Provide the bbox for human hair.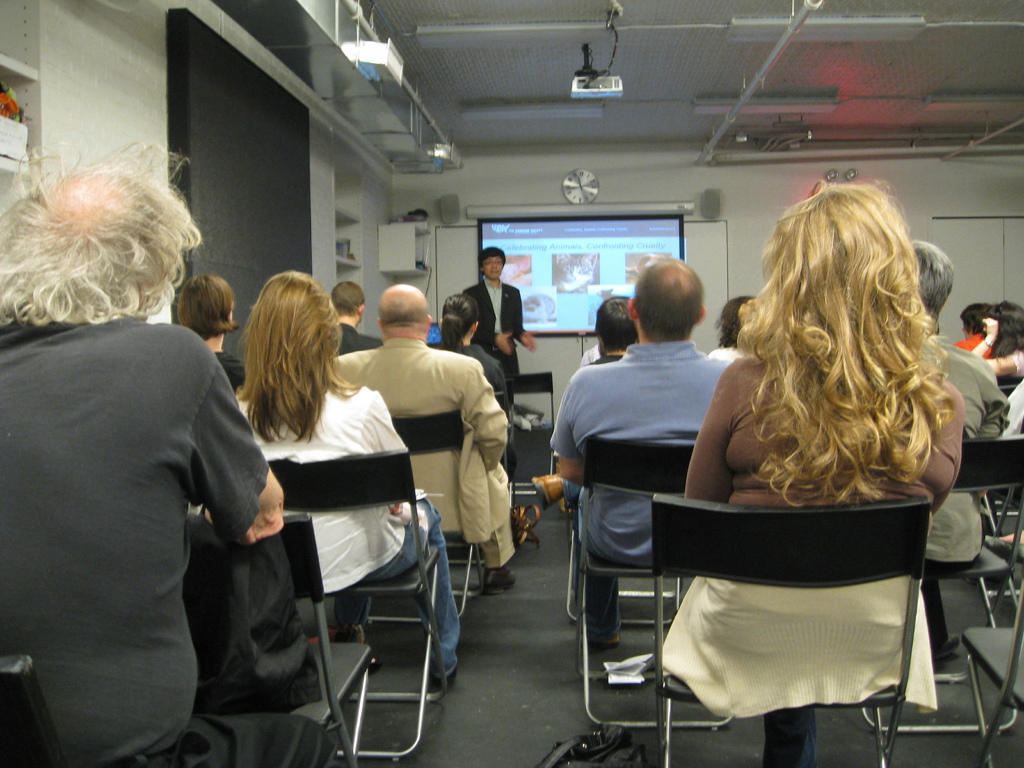
[left=599, top=292, right=630, bottom=357].
